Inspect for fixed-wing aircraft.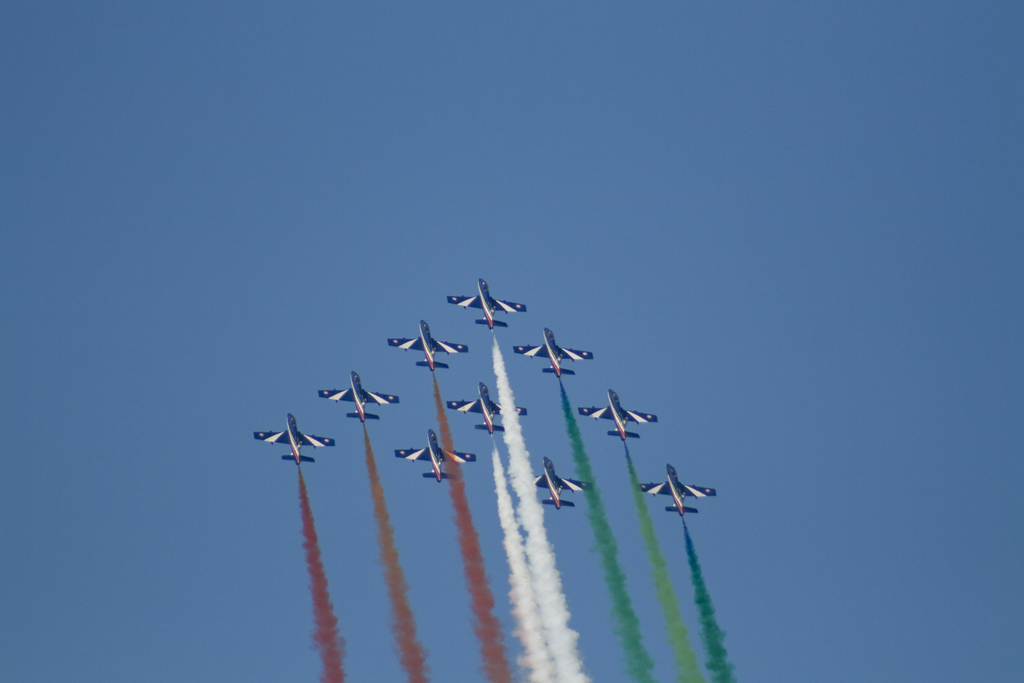
Inspection: [319, 365, 399, 428].
